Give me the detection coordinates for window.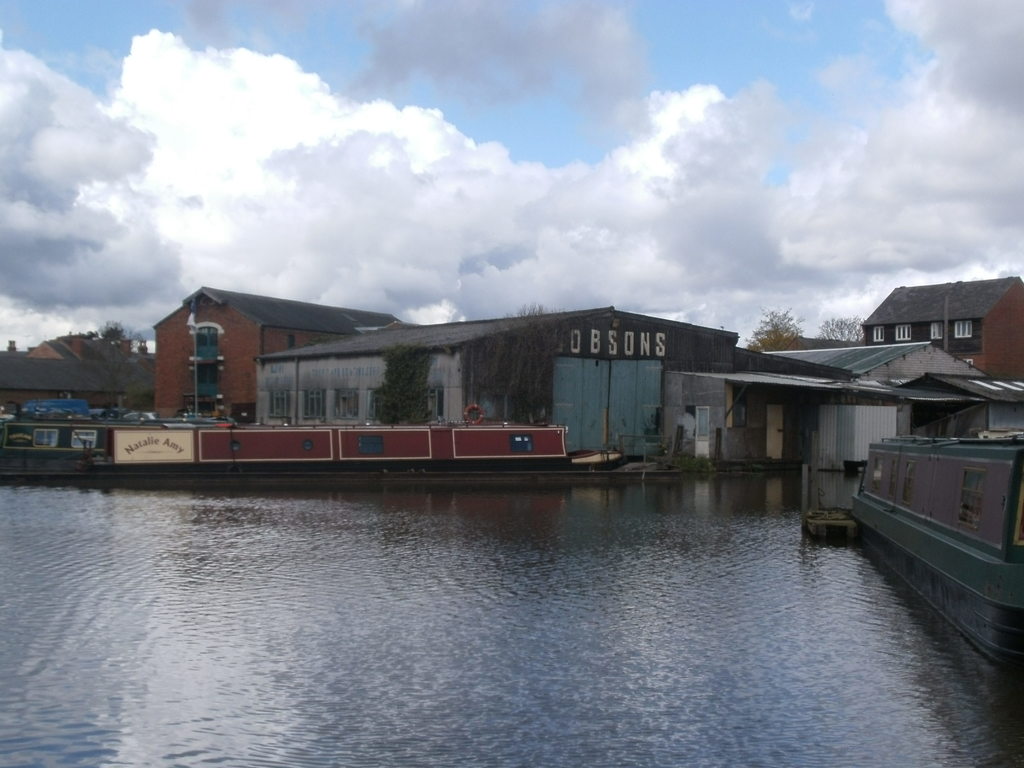
select_region(266, 390, 291, 418).
